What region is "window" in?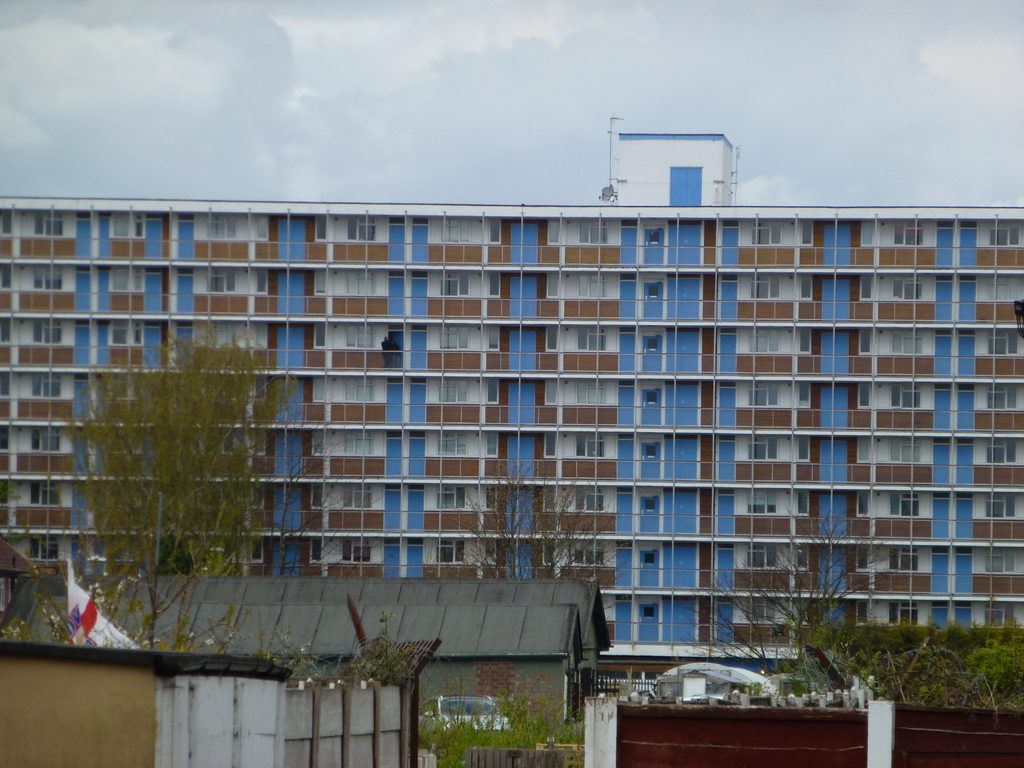
539 426 617 487.
